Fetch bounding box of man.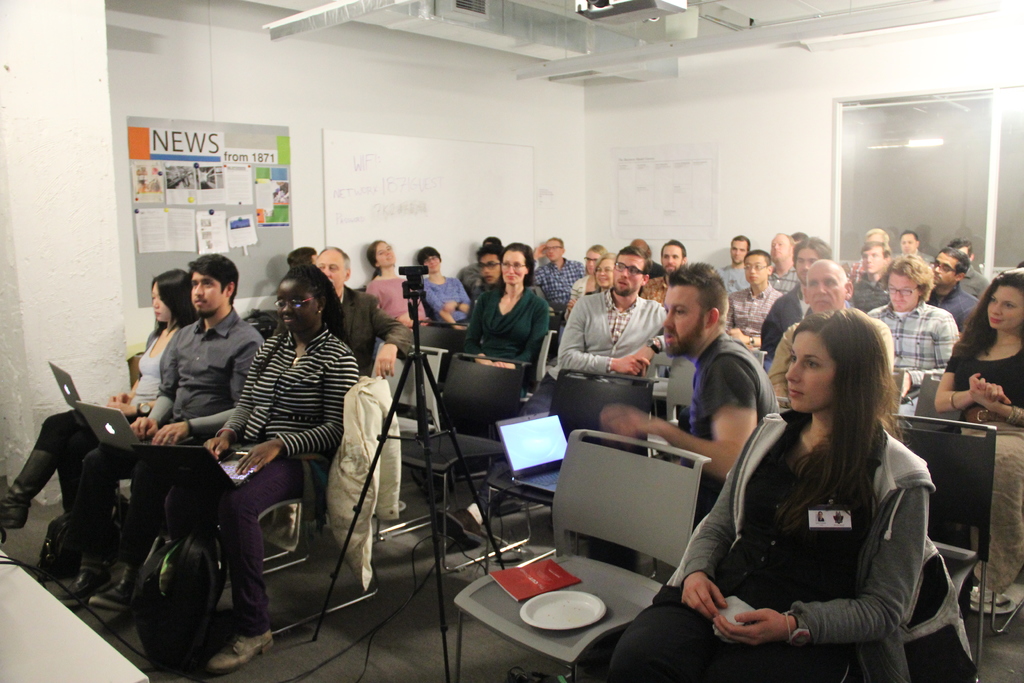
Bbox: <region>422, 249, 470, 331</region>.
